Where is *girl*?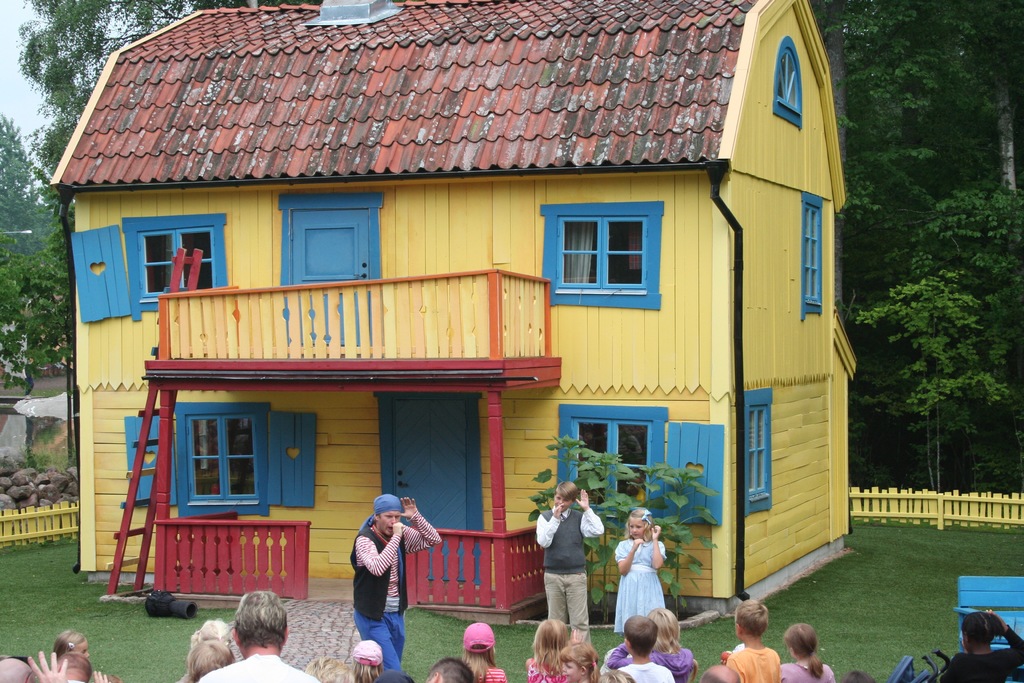
crop(609, 612, 691, 682).
